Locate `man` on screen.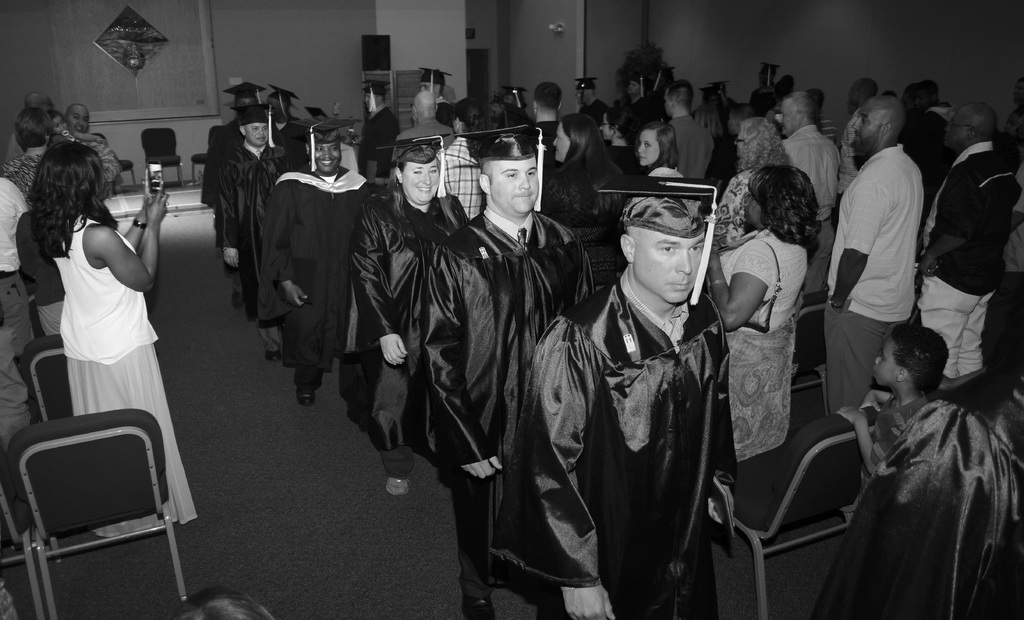
On screen at 65 104 120 203.
